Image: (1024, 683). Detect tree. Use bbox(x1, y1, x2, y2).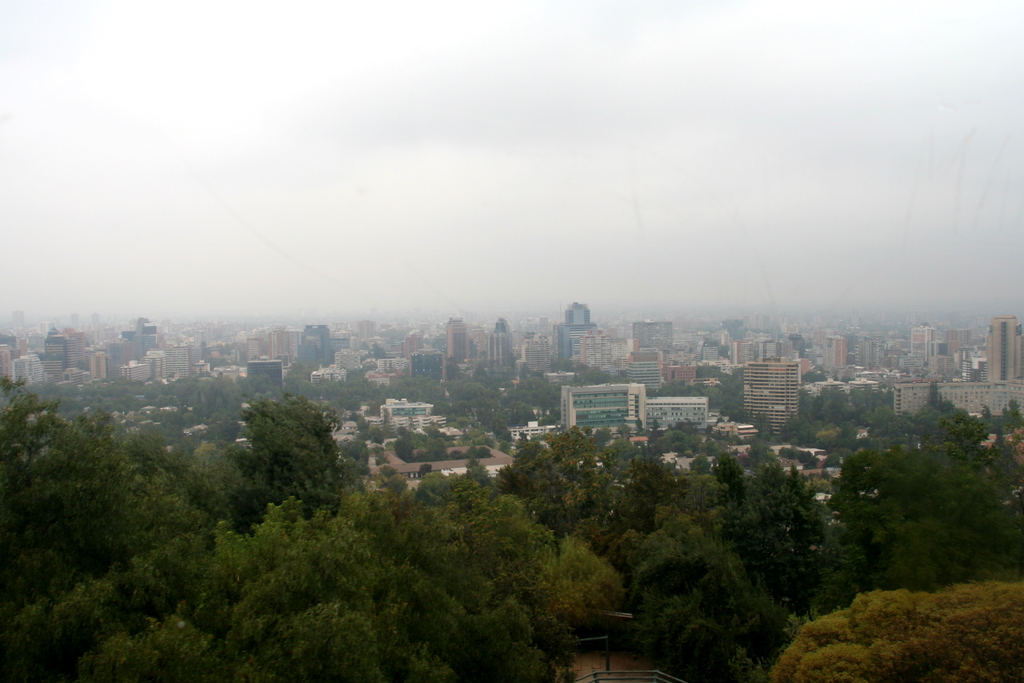
bbox(4, 370, 636, 682).
